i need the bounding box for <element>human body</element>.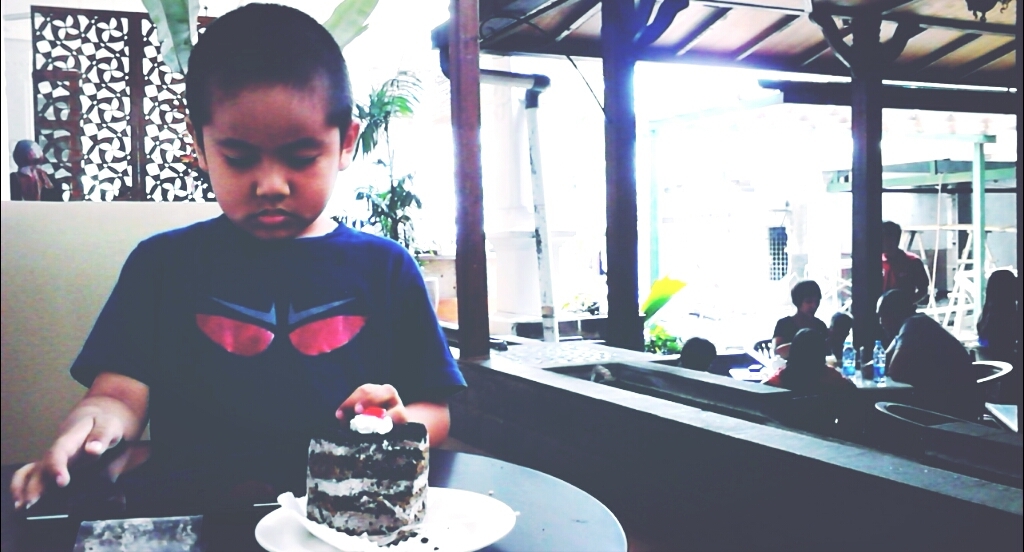
Here it is: bbox=(974, 268, 1023, 371).
